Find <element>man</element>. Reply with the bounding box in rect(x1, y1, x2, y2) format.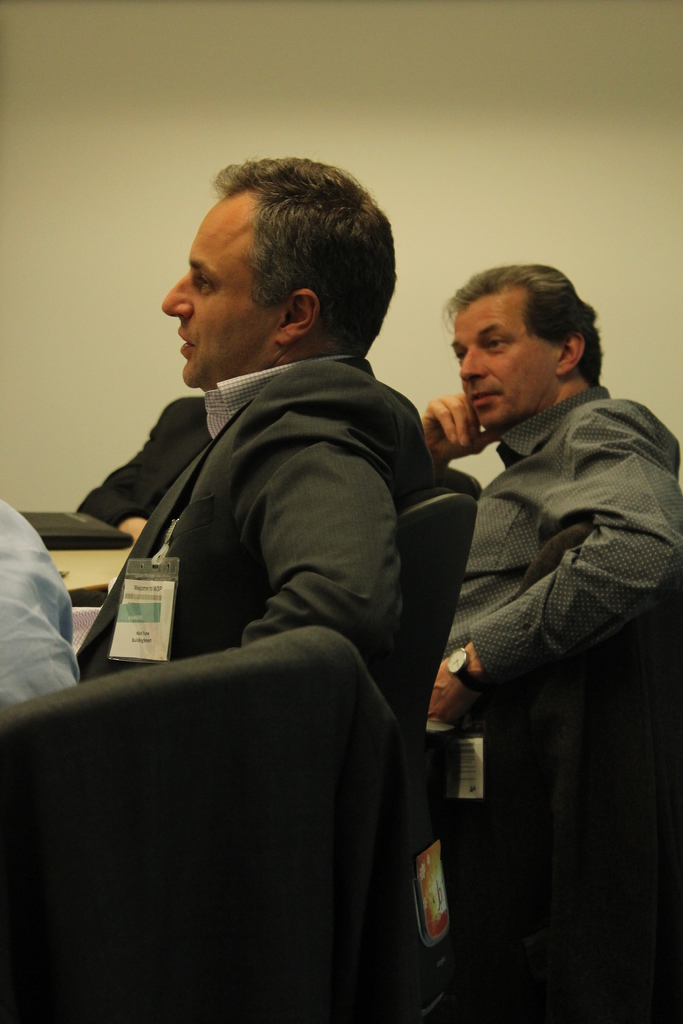
rect(422, 262, 682, 835).
